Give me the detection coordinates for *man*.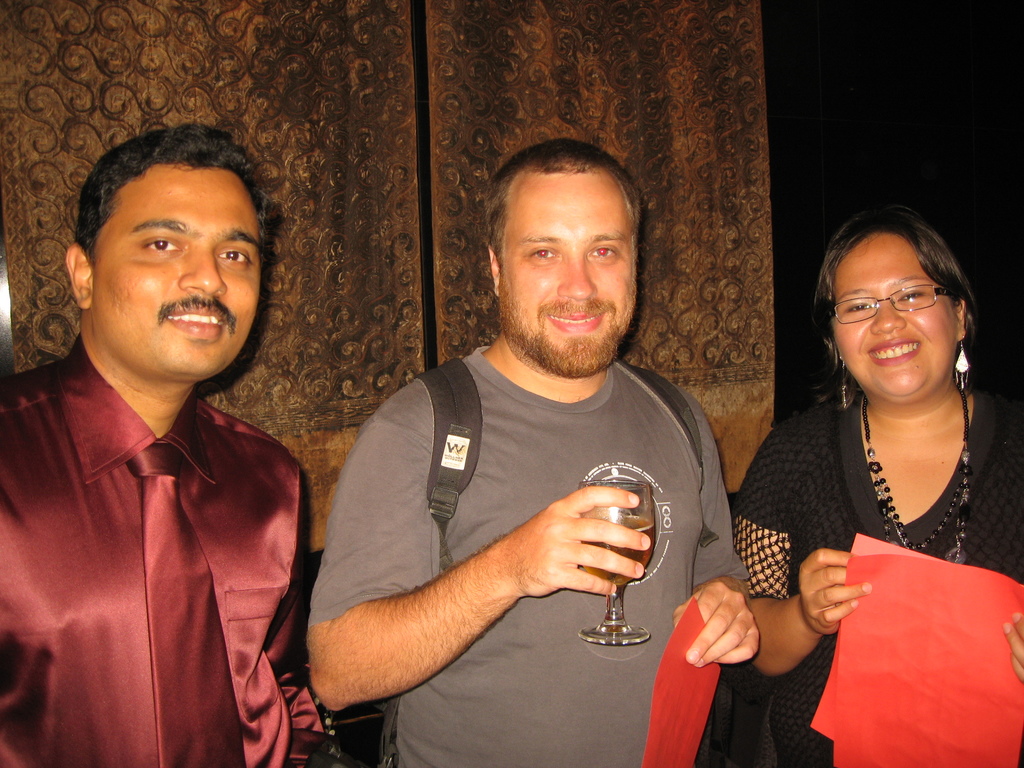
(x1=1, y1=125, x2=337, y2=760).
